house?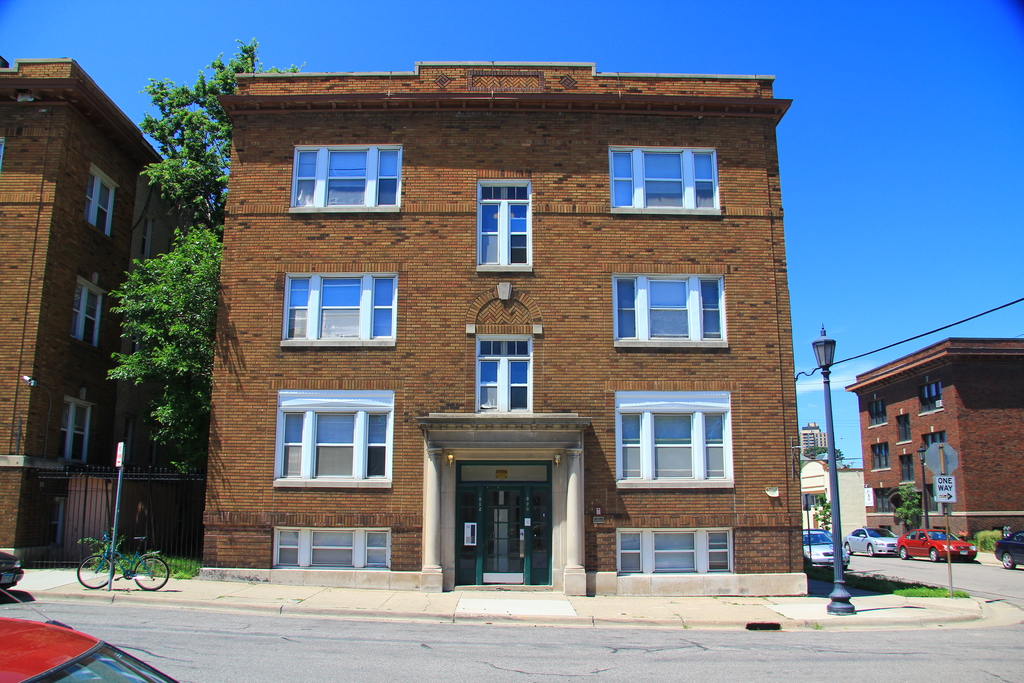
<box>214,50,794,604</box>
